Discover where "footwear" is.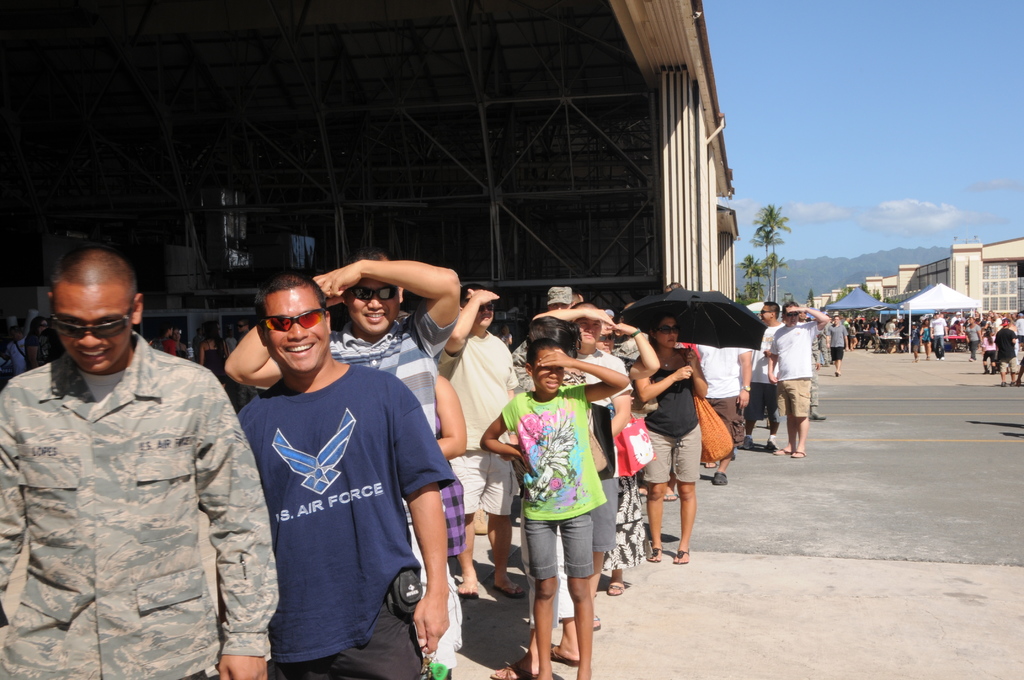
Discovered at bbox=(982, 363, 986, 373).
